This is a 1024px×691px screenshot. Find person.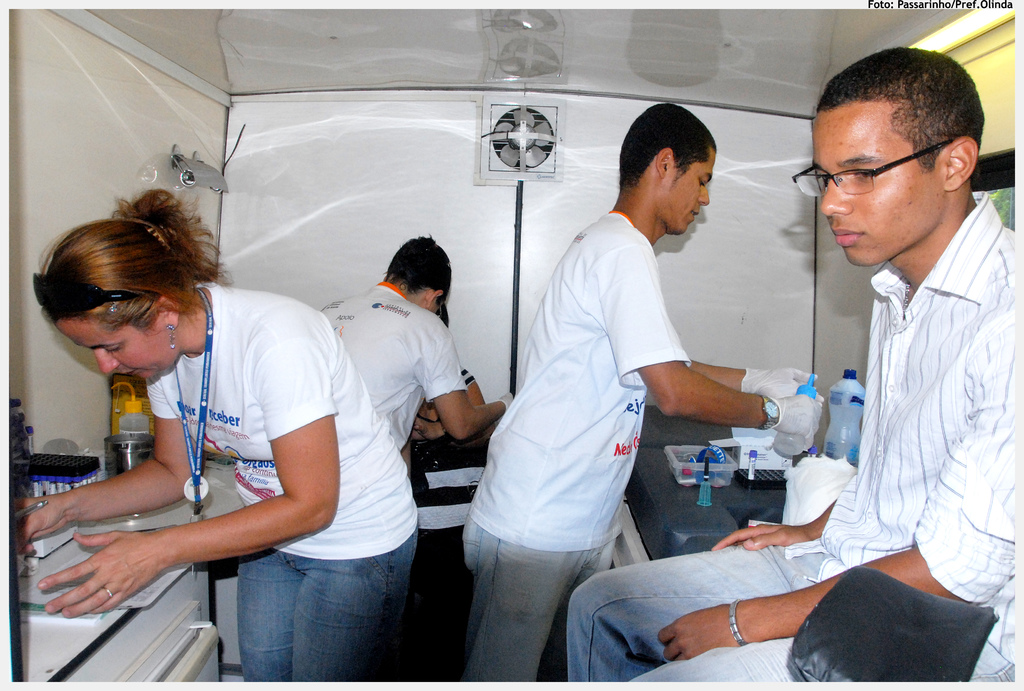
Bounding box: 456,104,826,685.
